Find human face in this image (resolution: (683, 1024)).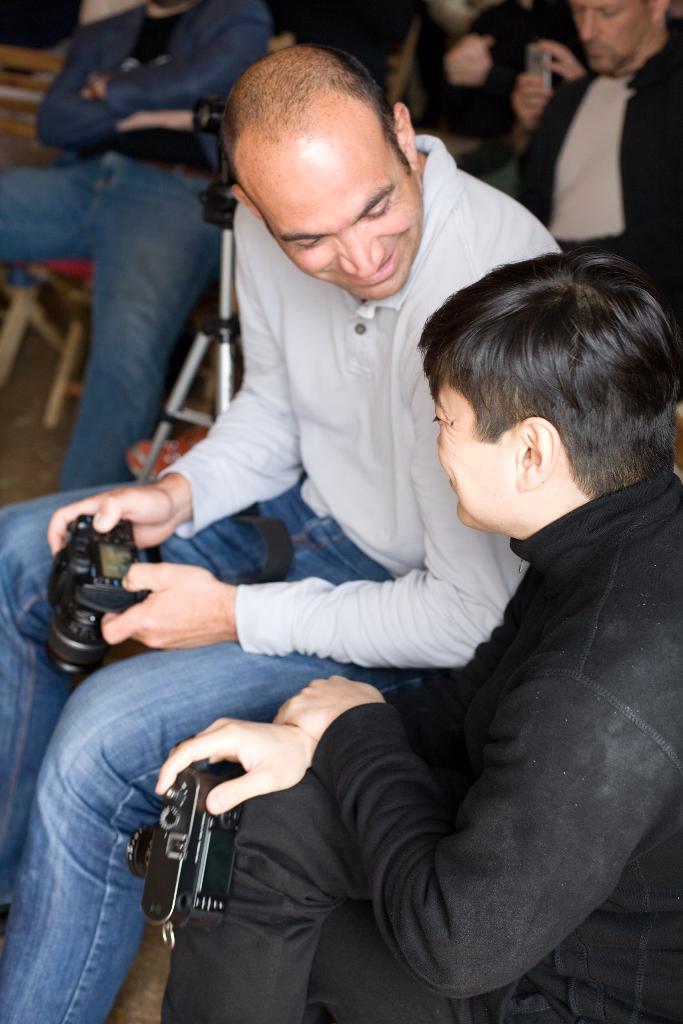
x1=250, y1=120, x2=425, y2=301.
